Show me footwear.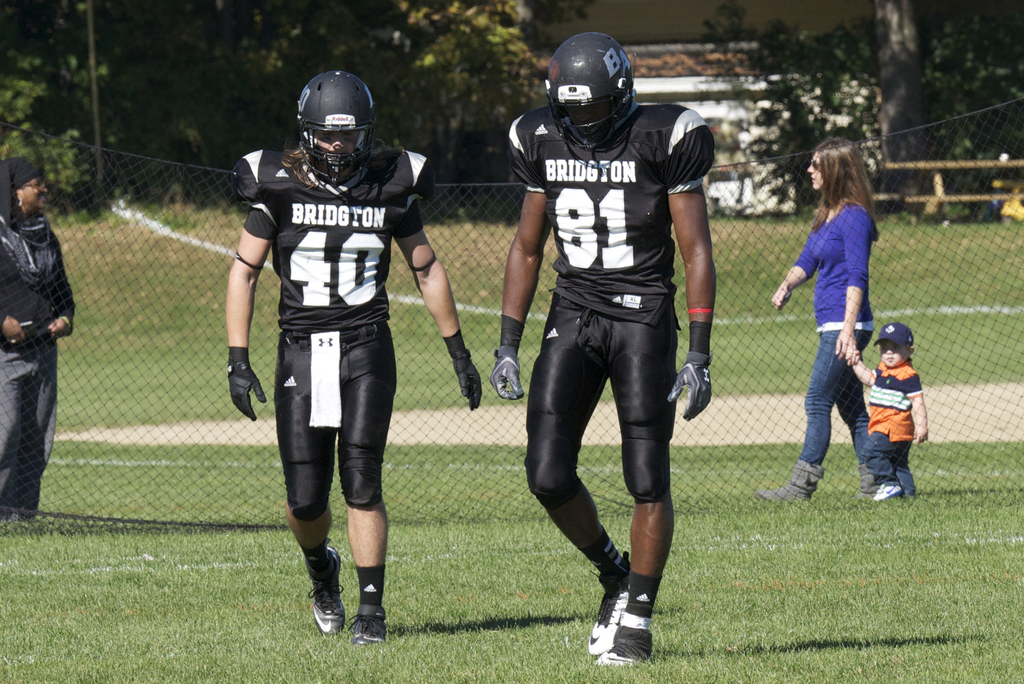
footwear is here: locate(344, 598, 390, 648).
